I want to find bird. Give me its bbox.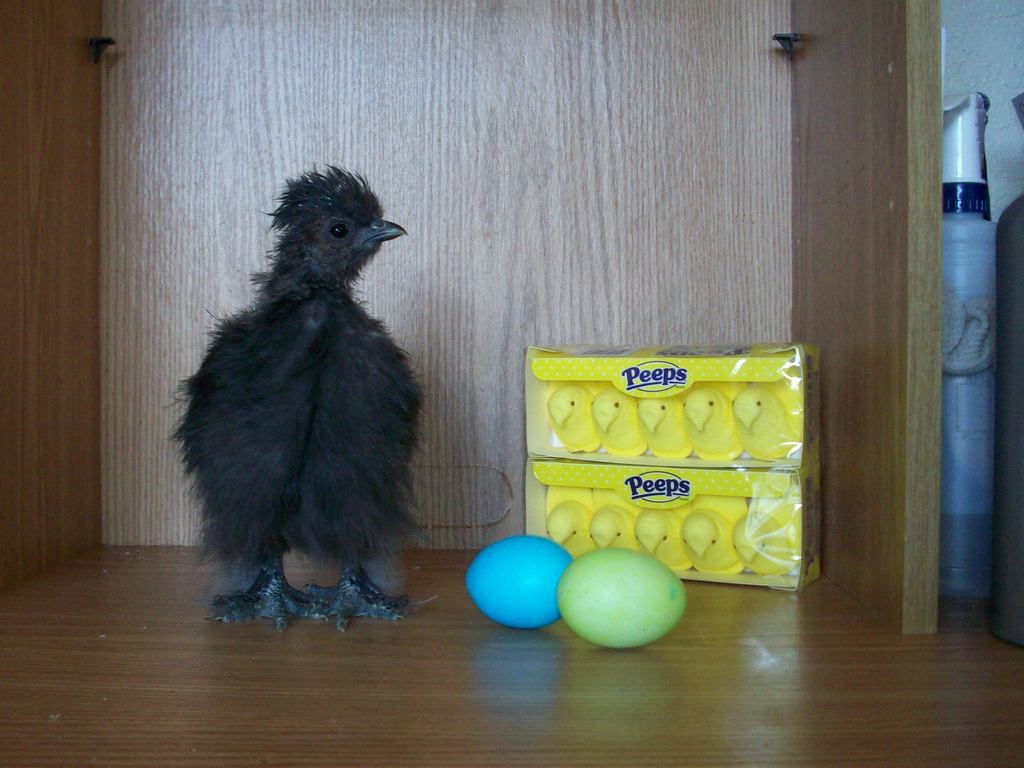
x1=730, y1=509, x2=797, y2=579.
